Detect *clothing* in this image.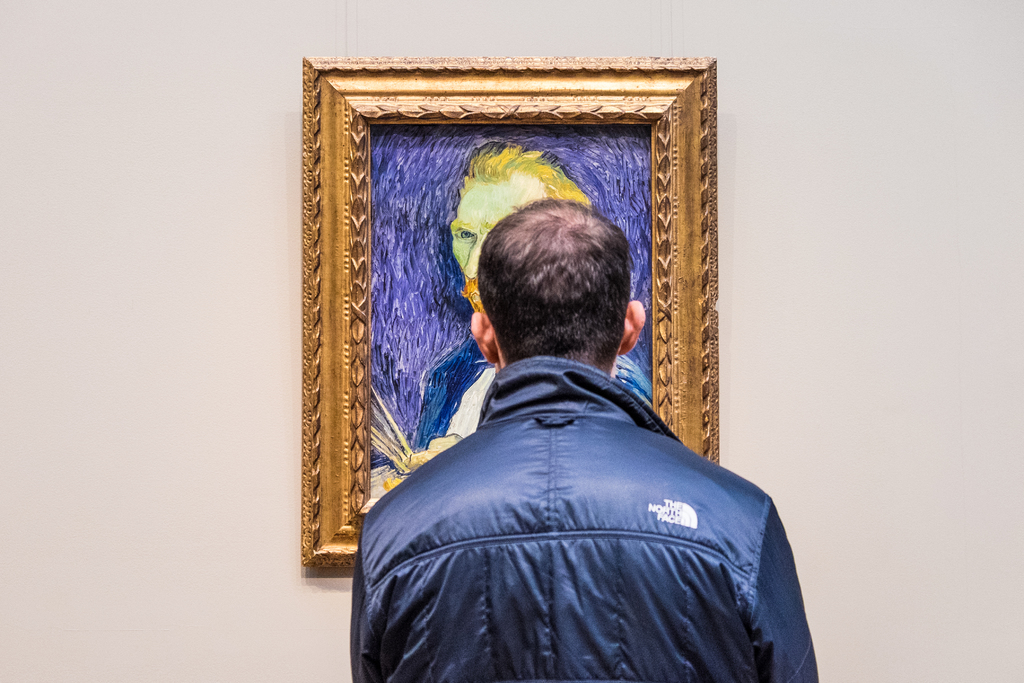
Detection: BBox(415, 336, 653, 458).
